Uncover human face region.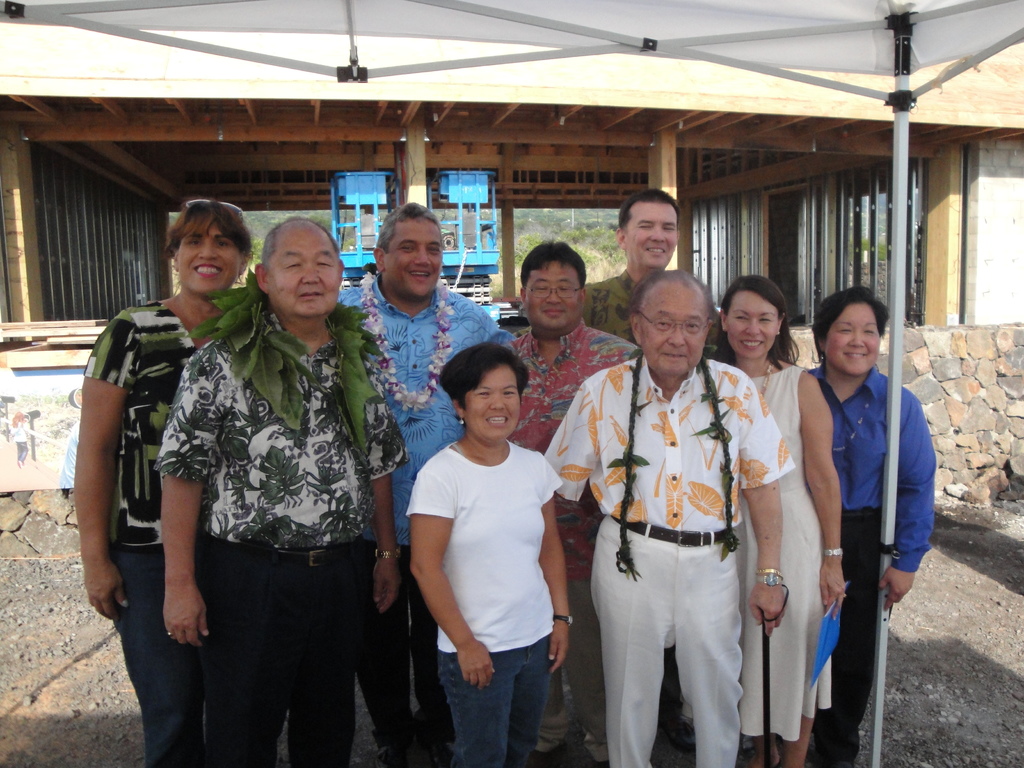
Uncovered: crop(175, 216, 243, 296).
